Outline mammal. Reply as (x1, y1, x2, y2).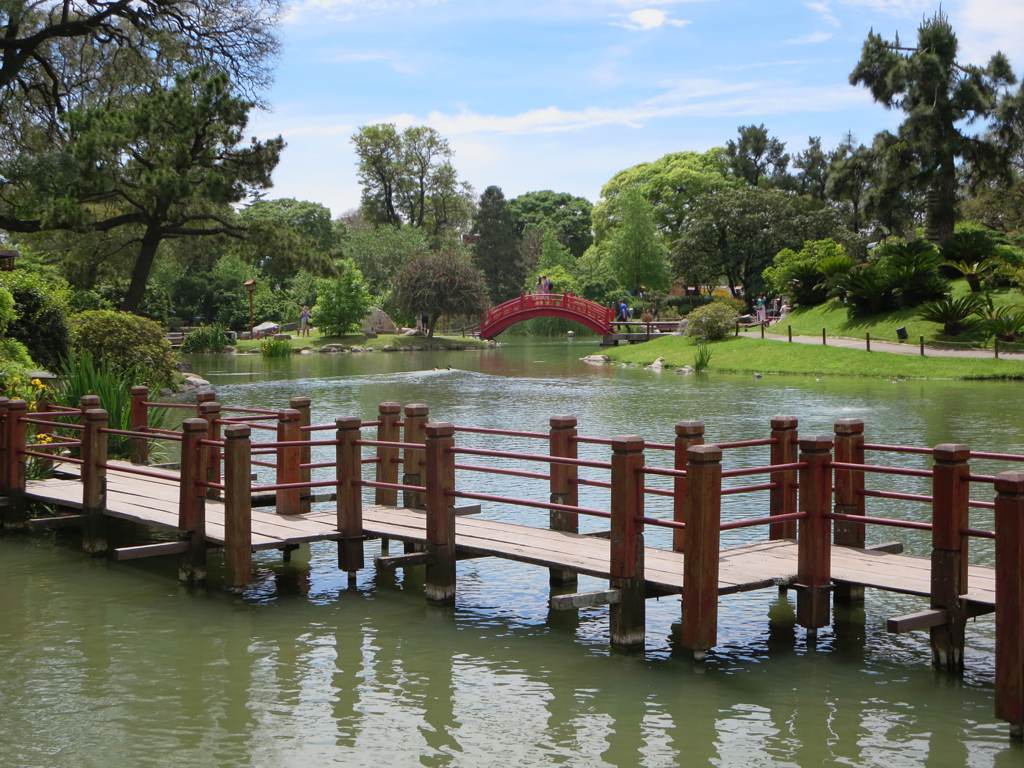
(611, 289, 636, 332).
